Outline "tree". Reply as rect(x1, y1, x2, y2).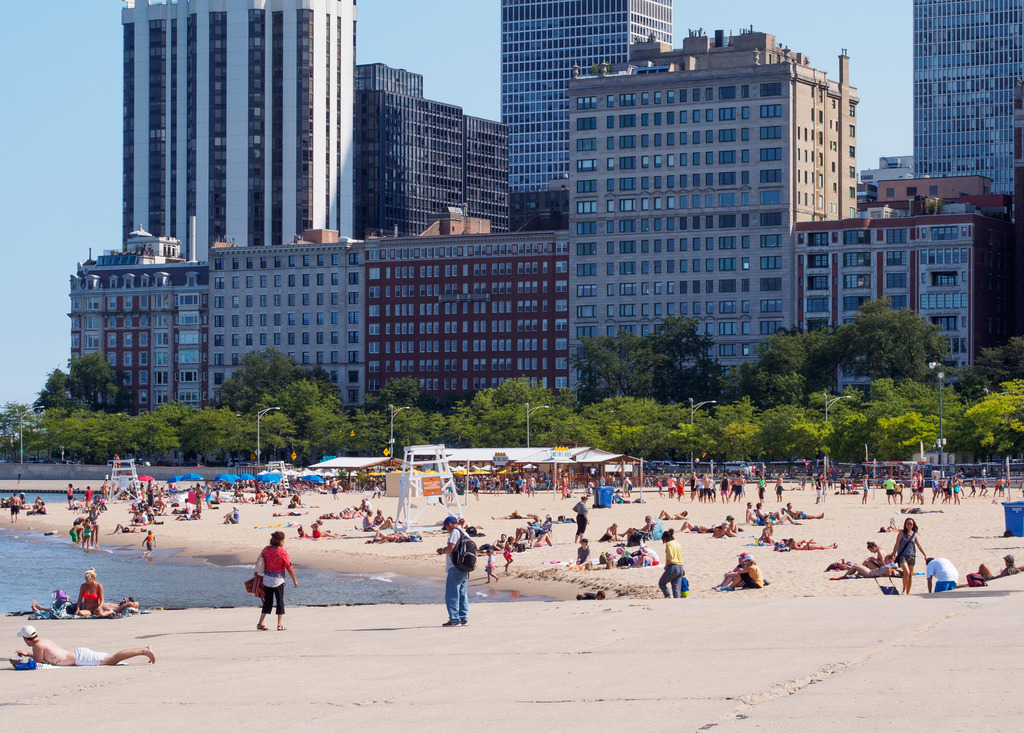
rect(113, 410, 150, 463).
